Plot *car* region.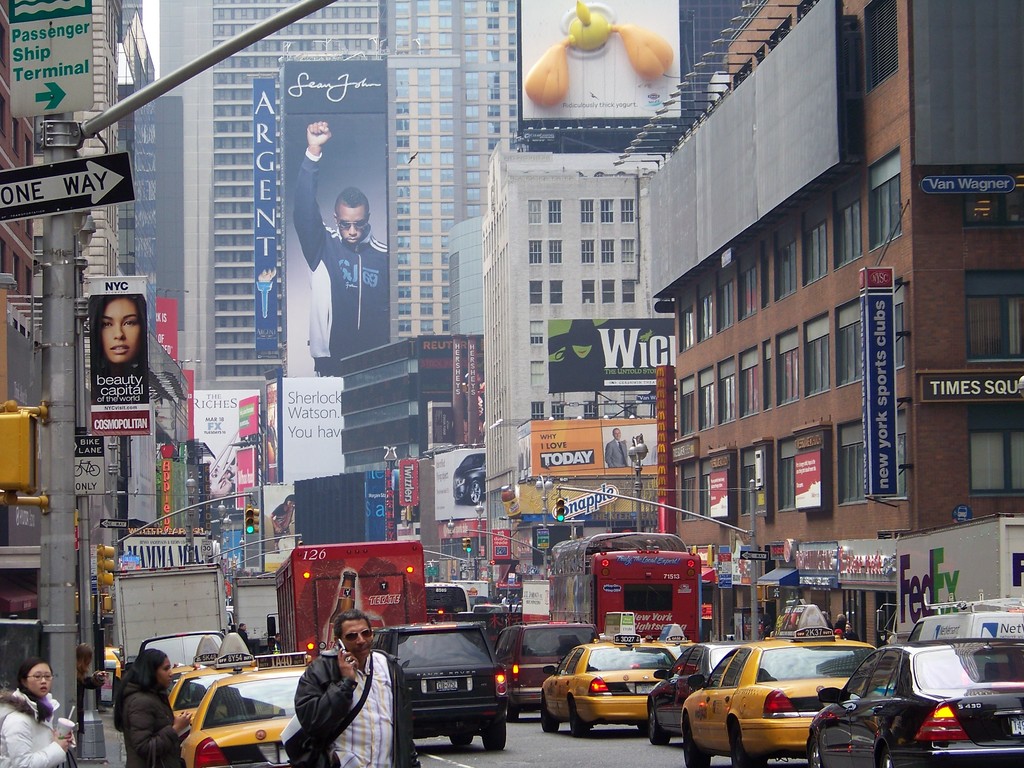
Plotted at bbox=(170, 667, 259, 739).
